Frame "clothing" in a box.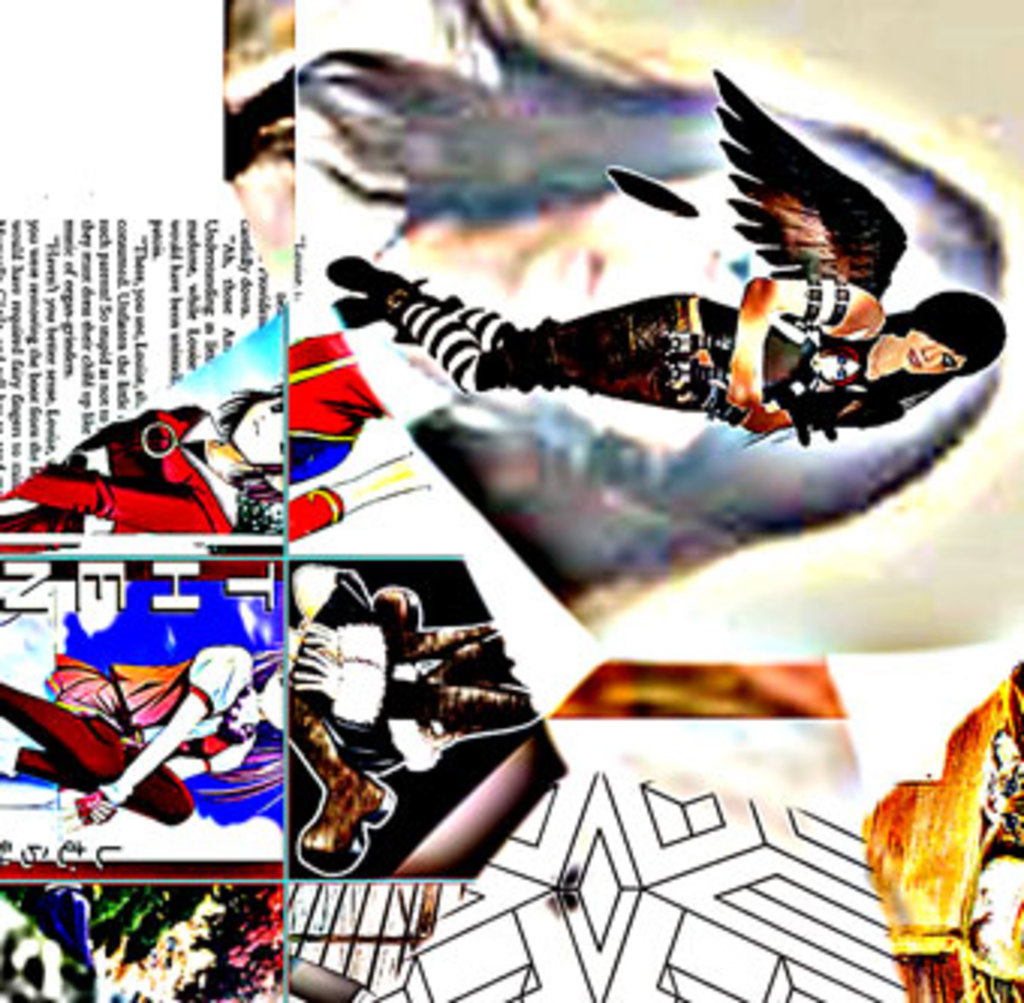
[379,54,810,1000].
